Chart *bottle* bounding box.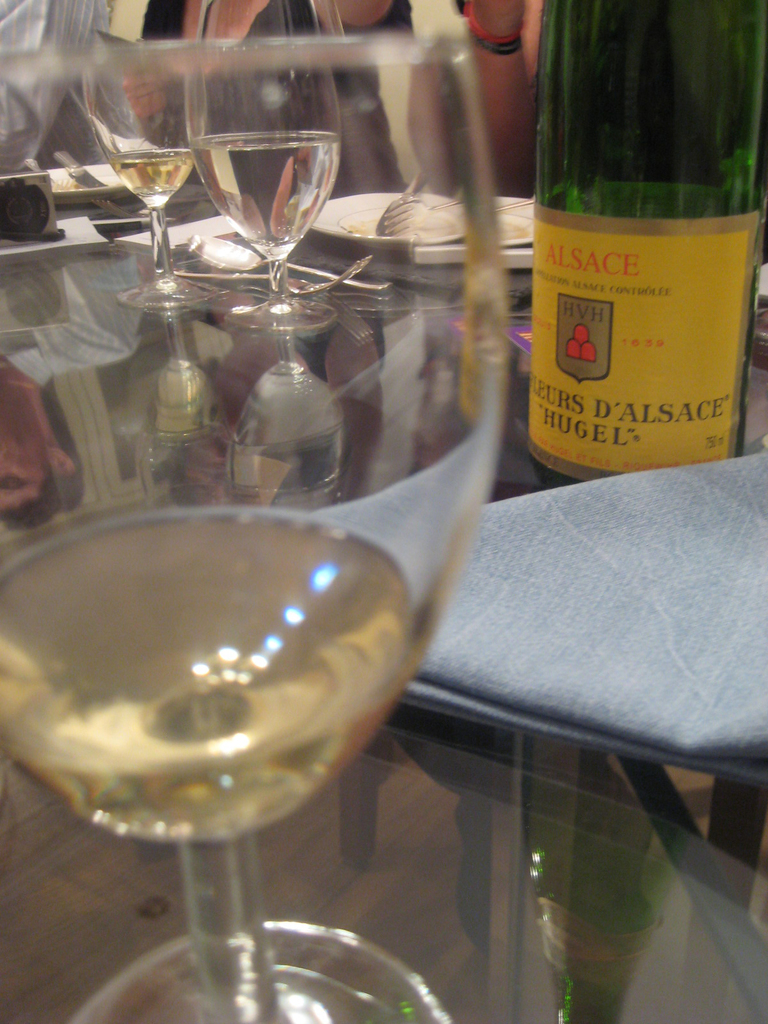
Charted: [x1=527, y1=0, x2=767, y2=492].
